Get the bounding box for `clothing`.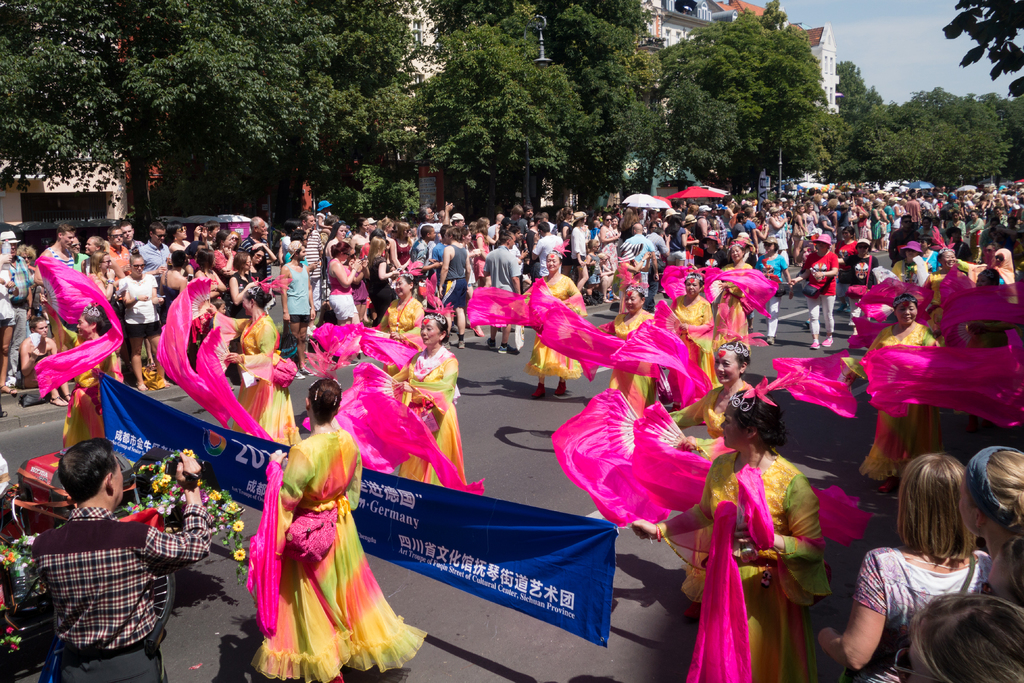
locate(609, 308, 668, 418).
